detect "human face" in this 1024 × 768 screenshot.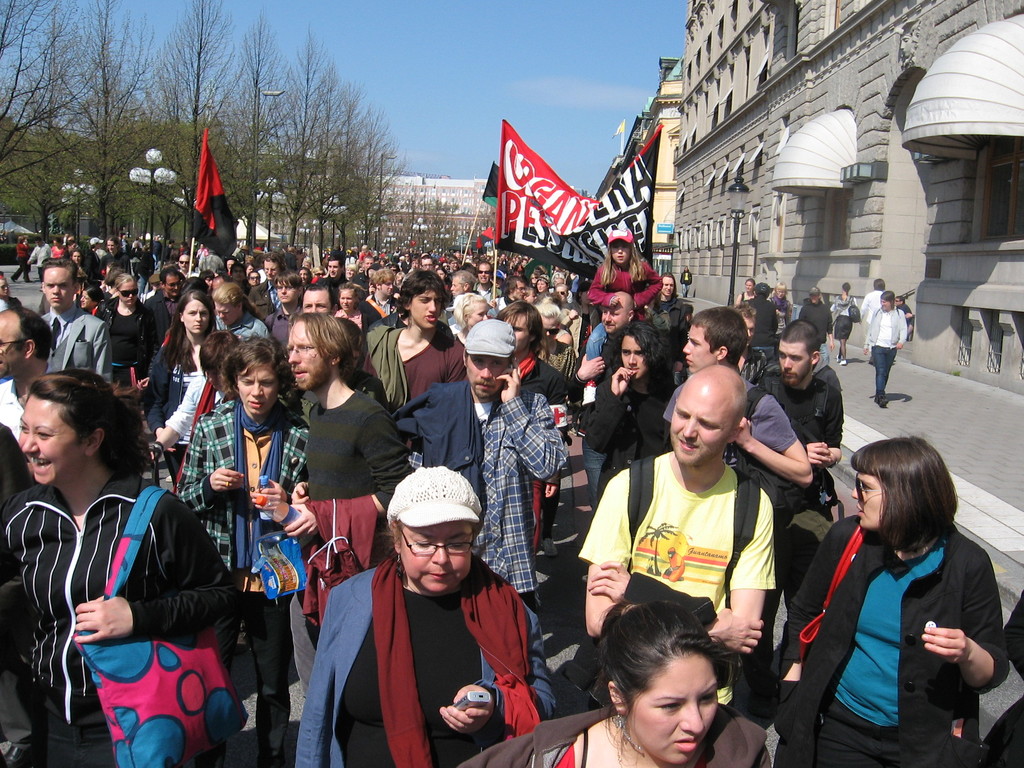
Detection: locate(207, 277, 217, 291).
